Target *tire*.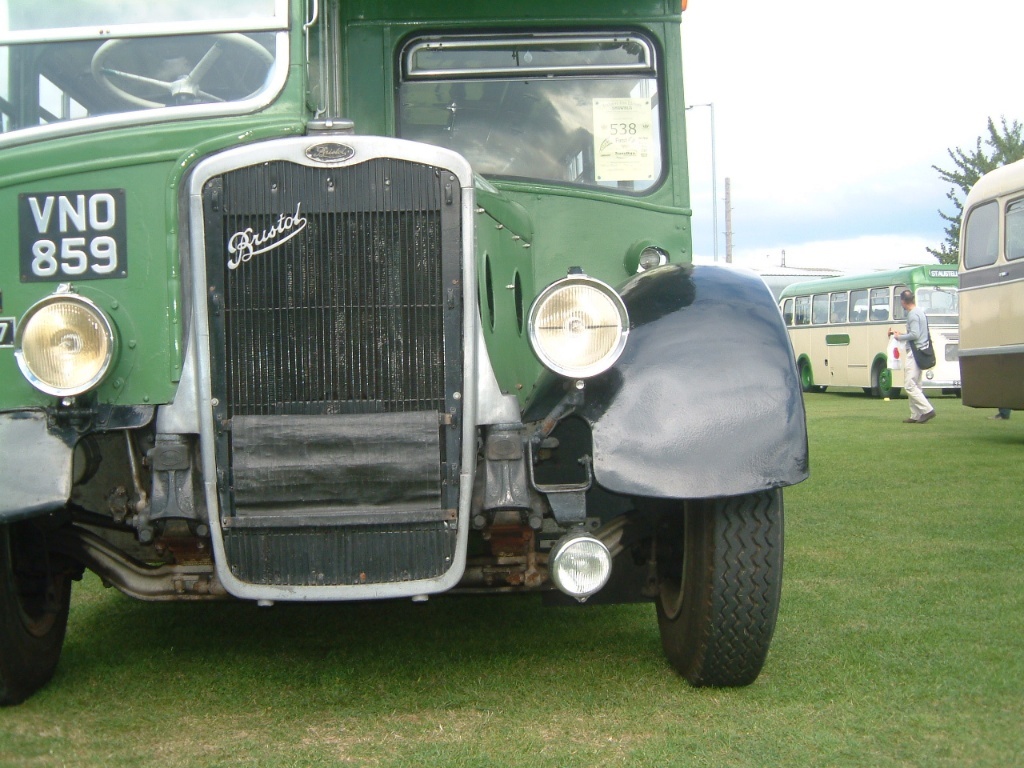
Target region: region(0, 512, 72, 705).
